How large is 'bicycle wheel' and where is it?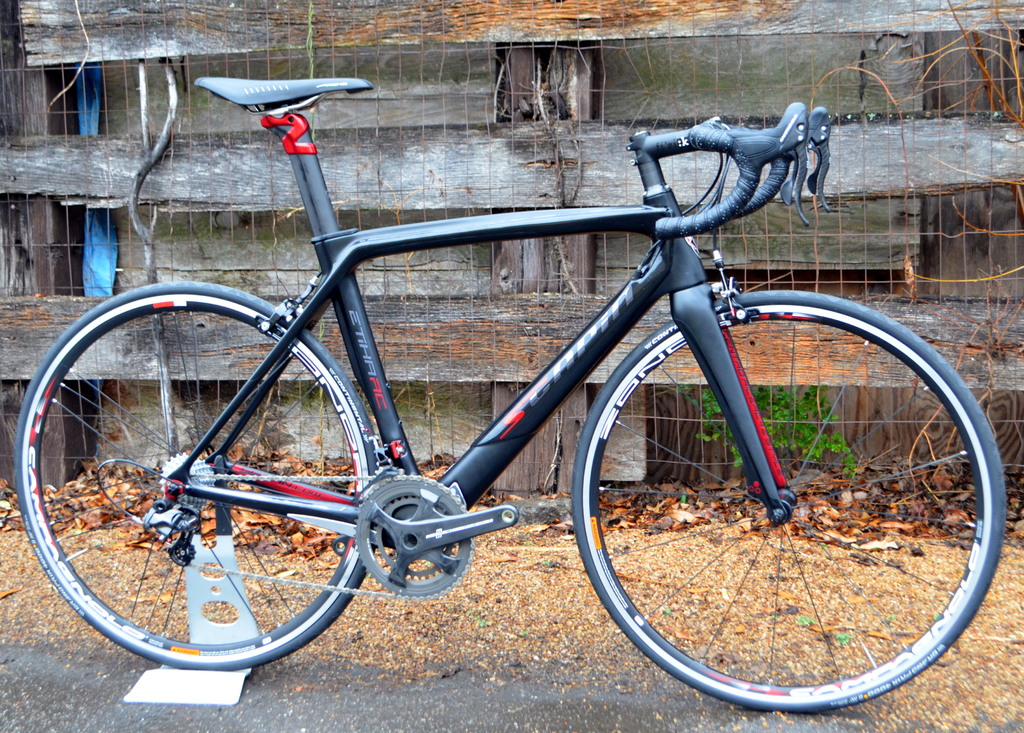
Bounding box: bbox=[573, 286, 1008, 712].
